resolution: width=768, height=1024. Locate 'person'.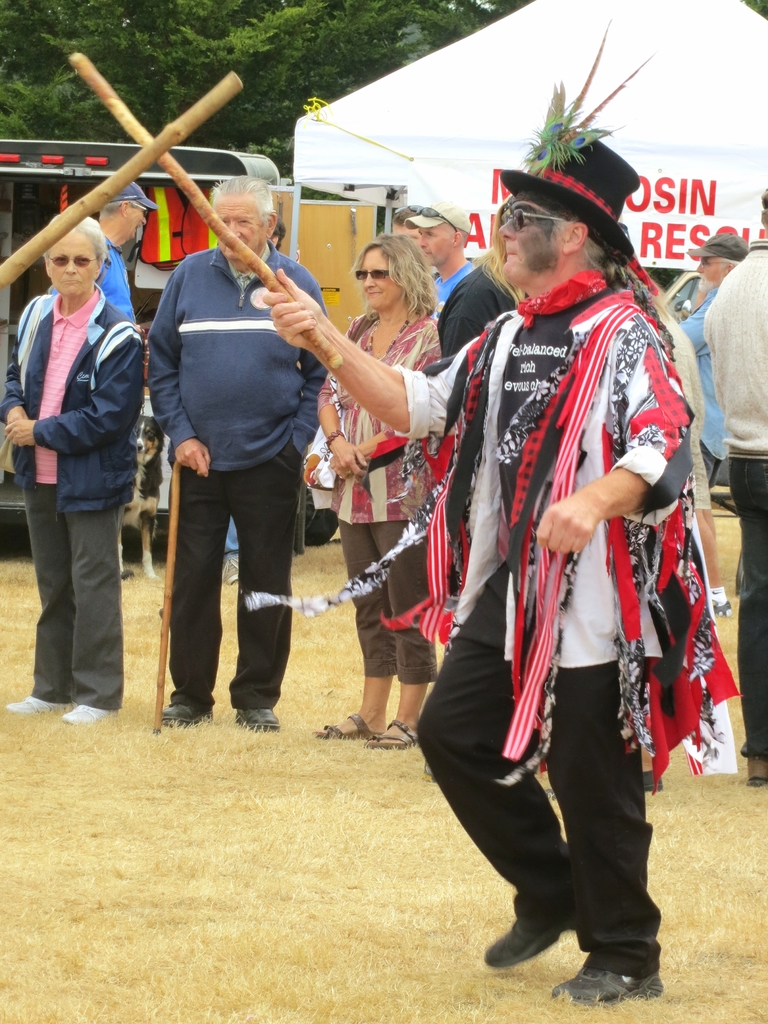
region(149, 176, 331, 732).
